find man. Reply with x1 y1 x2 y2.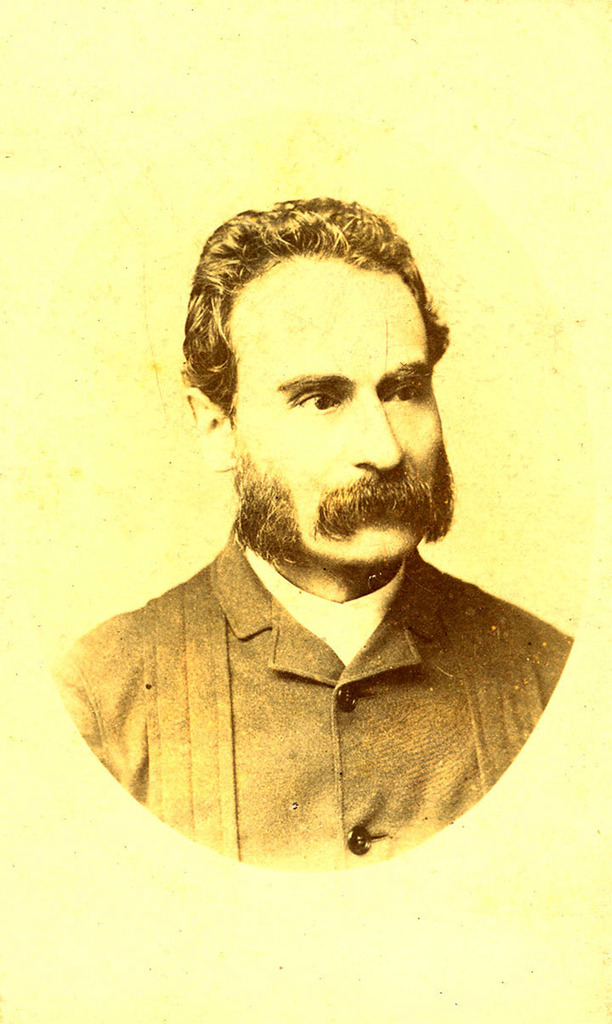
42 193 575 875.
